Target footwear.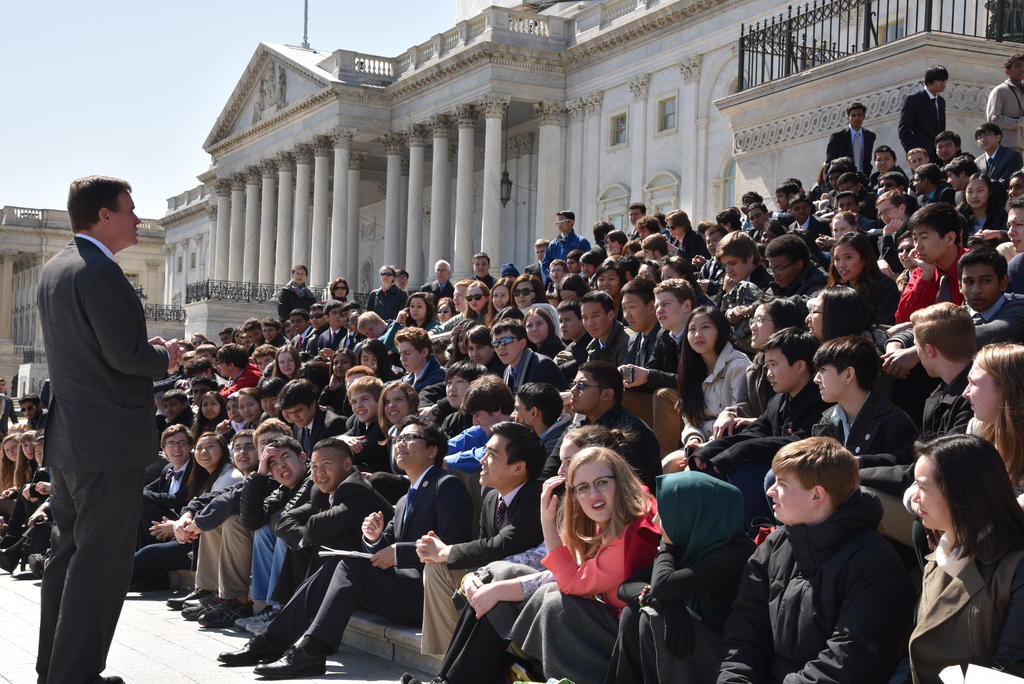
Target region: {"x1": 217, "y1": 639, "x2": 278, "y2": 667}.
